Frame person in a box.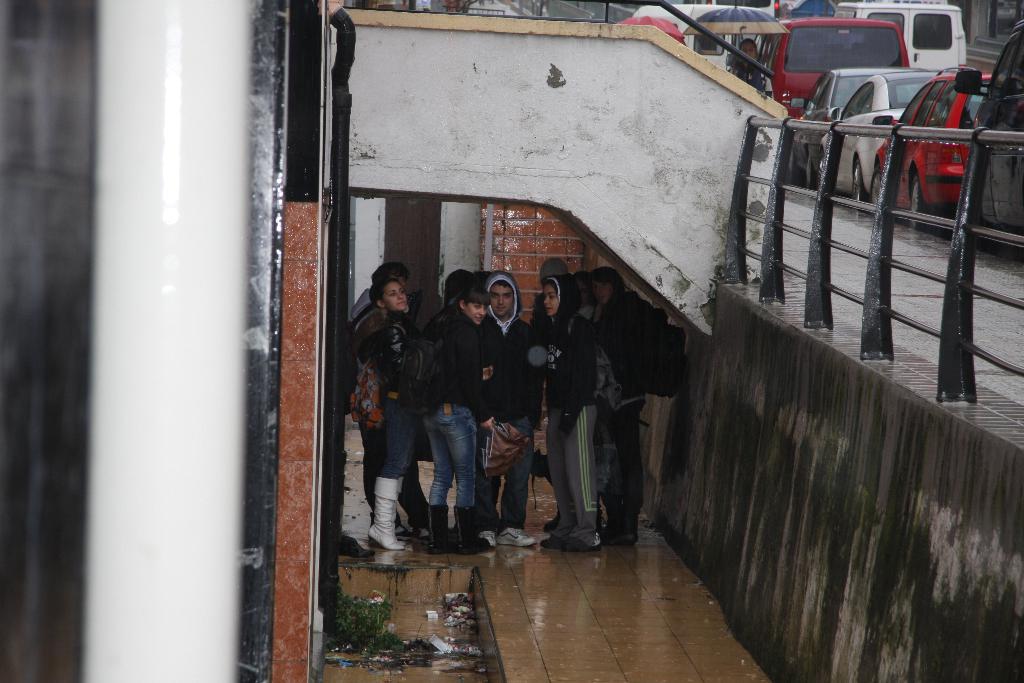
region(585, 269, 665, 541).
